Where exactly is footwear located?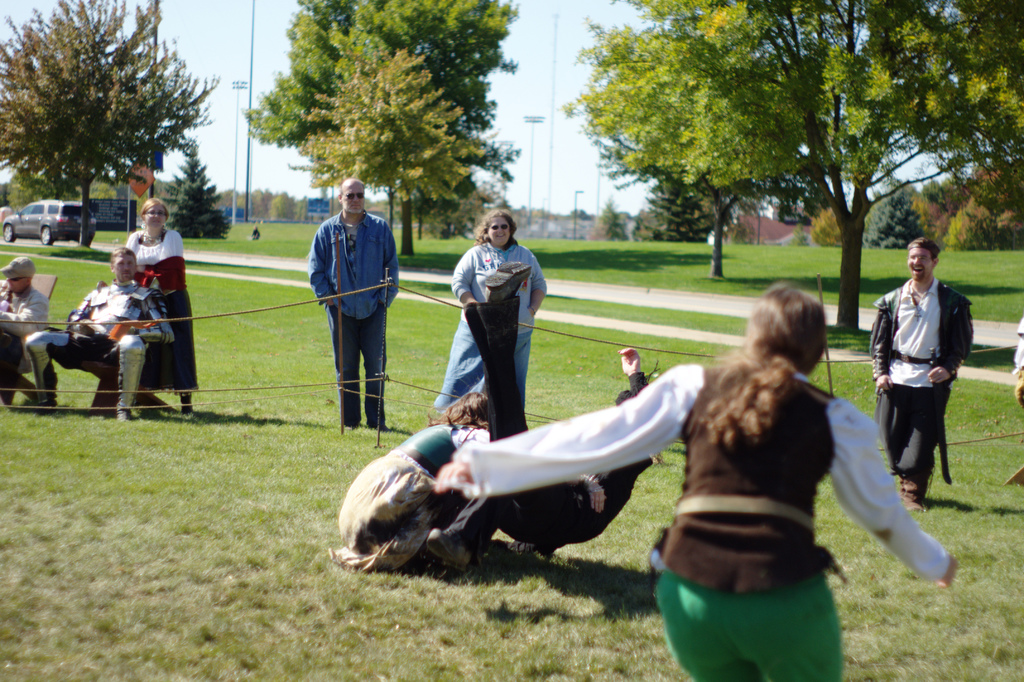
Its bounding box is {"left": 422, "top": 526, "right": 472, "bottom": 567}.
